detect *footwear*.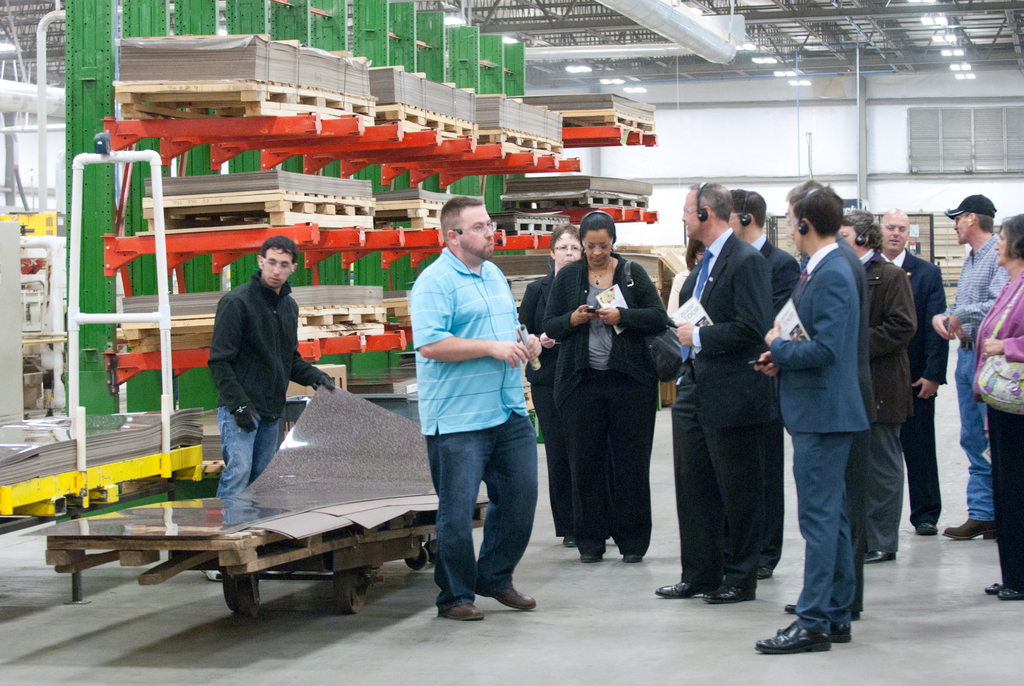
Detected at [438,603,488,623].
